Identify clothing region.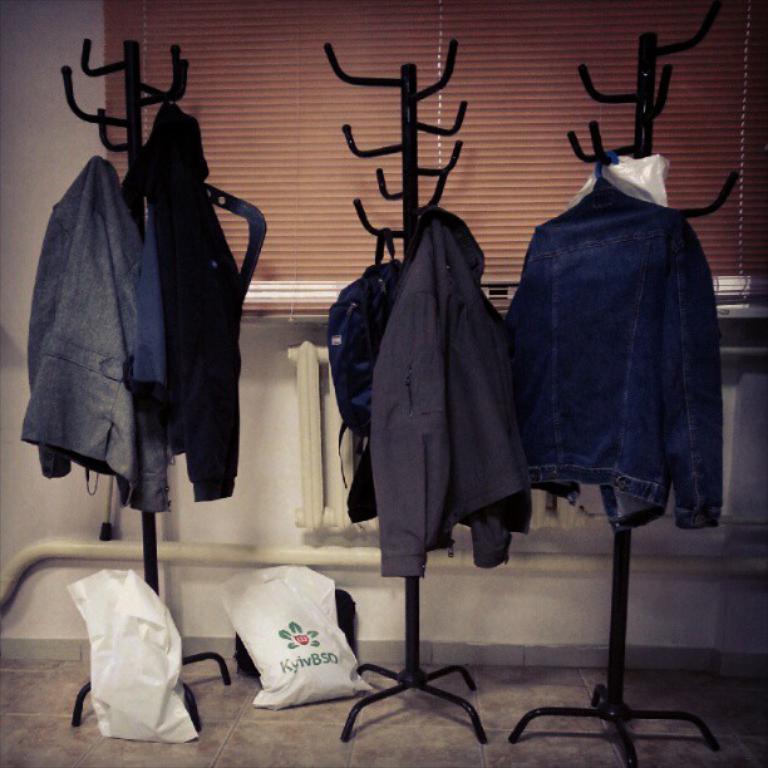
Region: crop(10, 152, 159, 517).
